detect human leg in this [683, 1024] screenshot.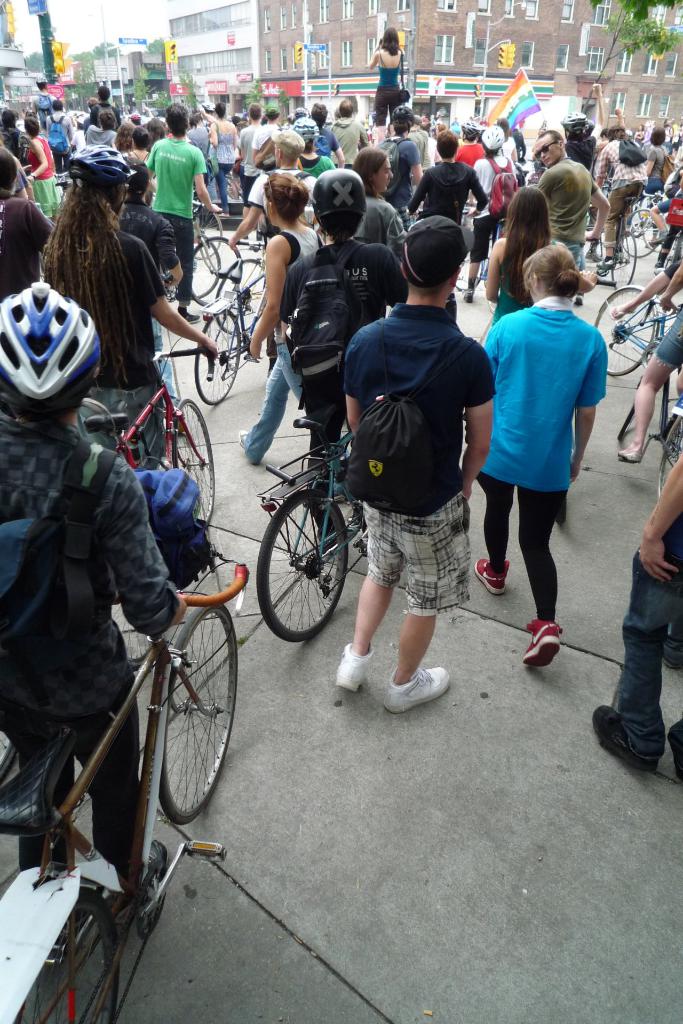
Detection: 65 648 160 925.
